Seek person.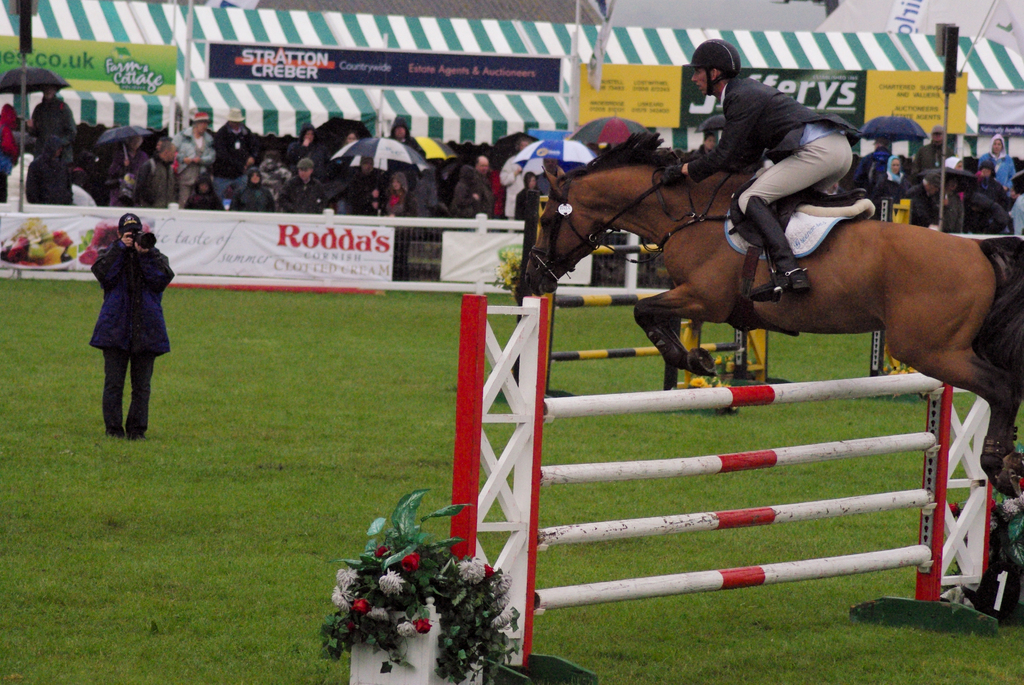
bbox=[232, 161, 271, 212].
